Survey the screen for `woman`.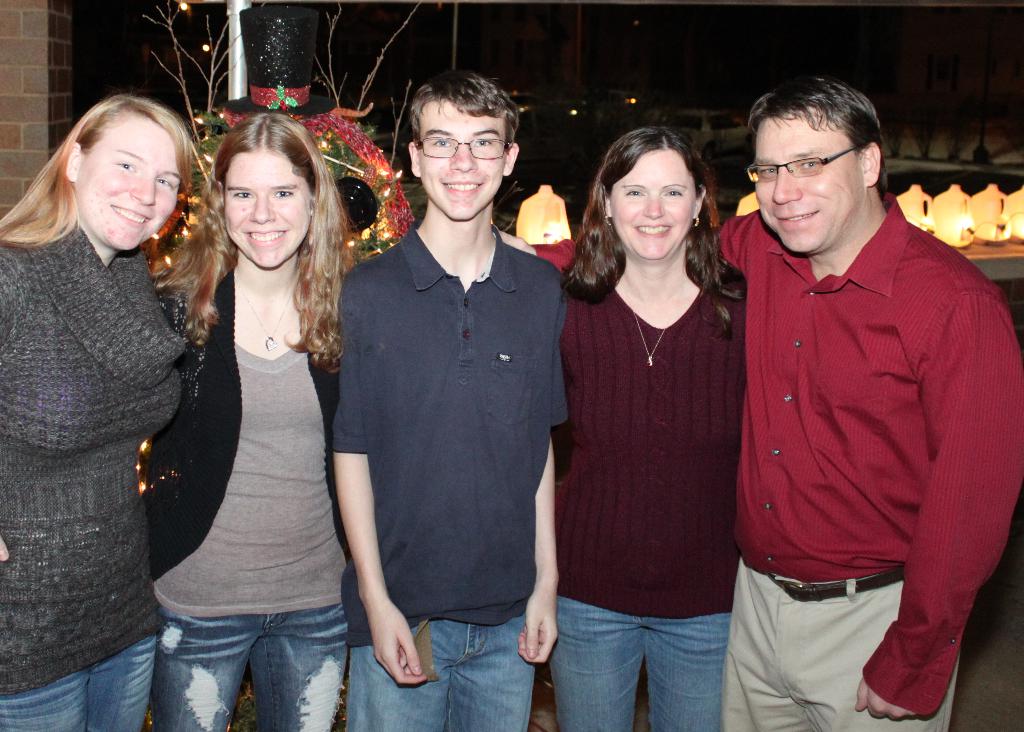
Survey found: l=0, t=96, r=209, b=731.
